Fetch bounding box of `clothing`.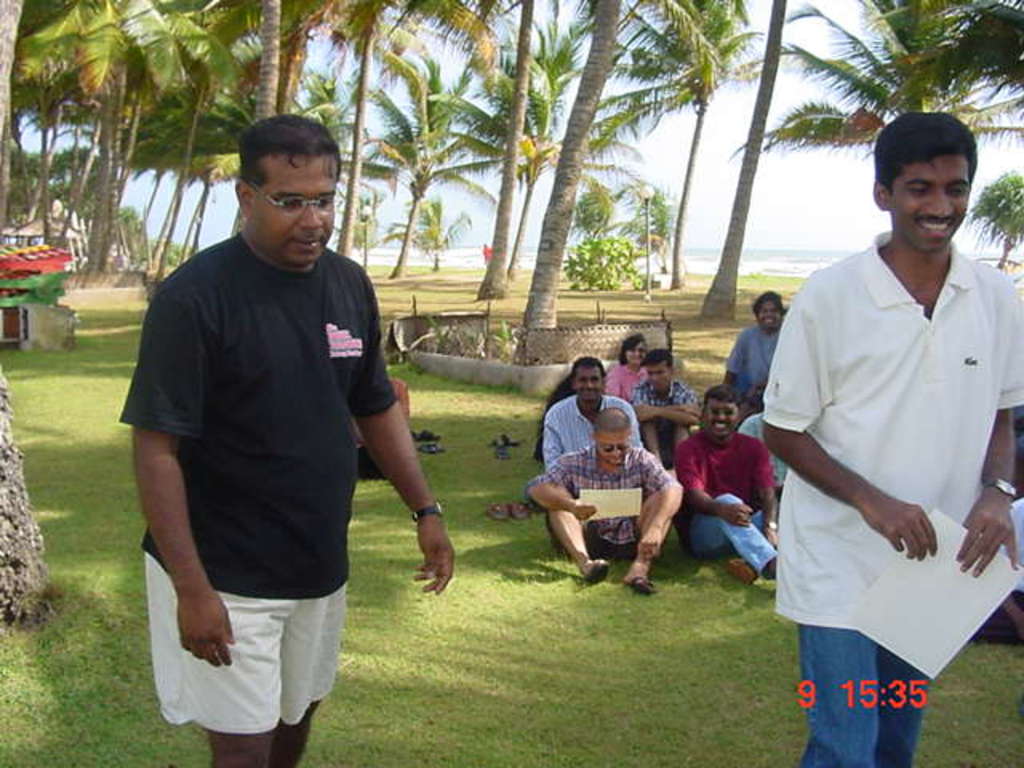
Bbox: bbox=[522, 445, 678, 558].
